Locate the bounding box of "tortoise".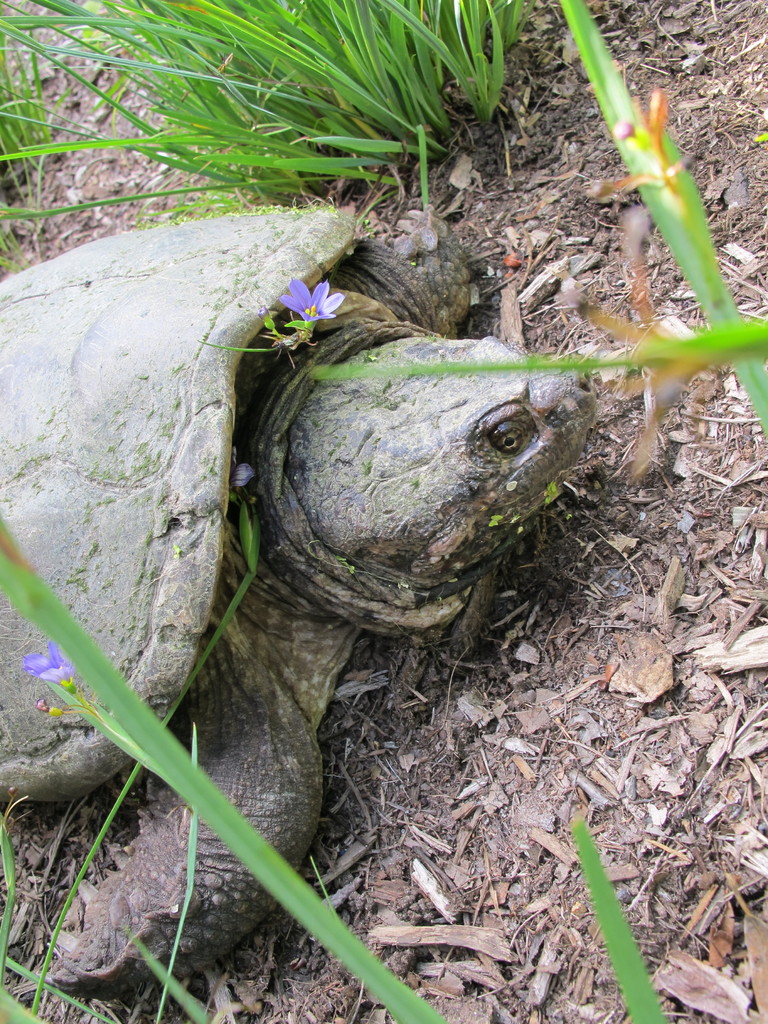
Bounding box: Rect(0, 204, 602, 973).
